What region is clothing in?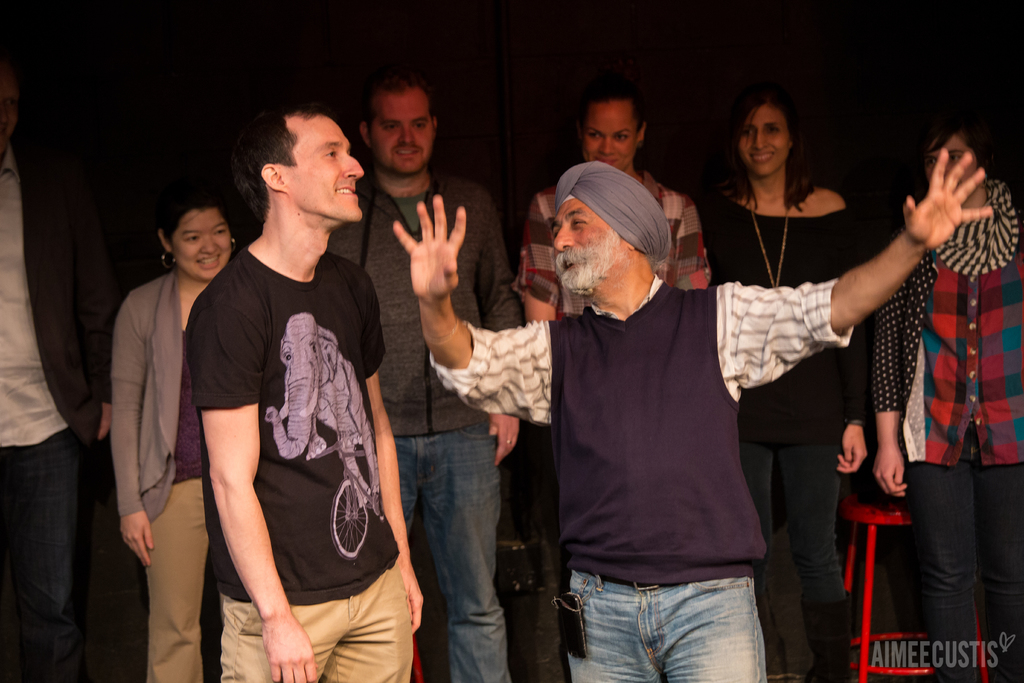
x1=246, y1=259, x2=389, y2=654.
